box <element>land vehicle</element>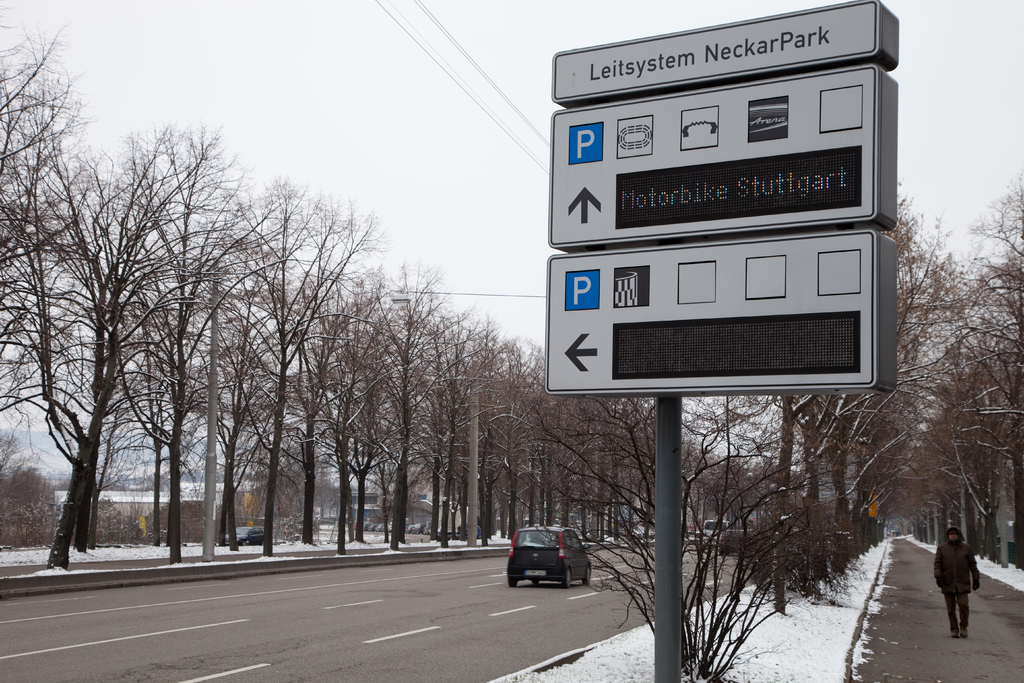
select_region(476, 523, 482, 541)
